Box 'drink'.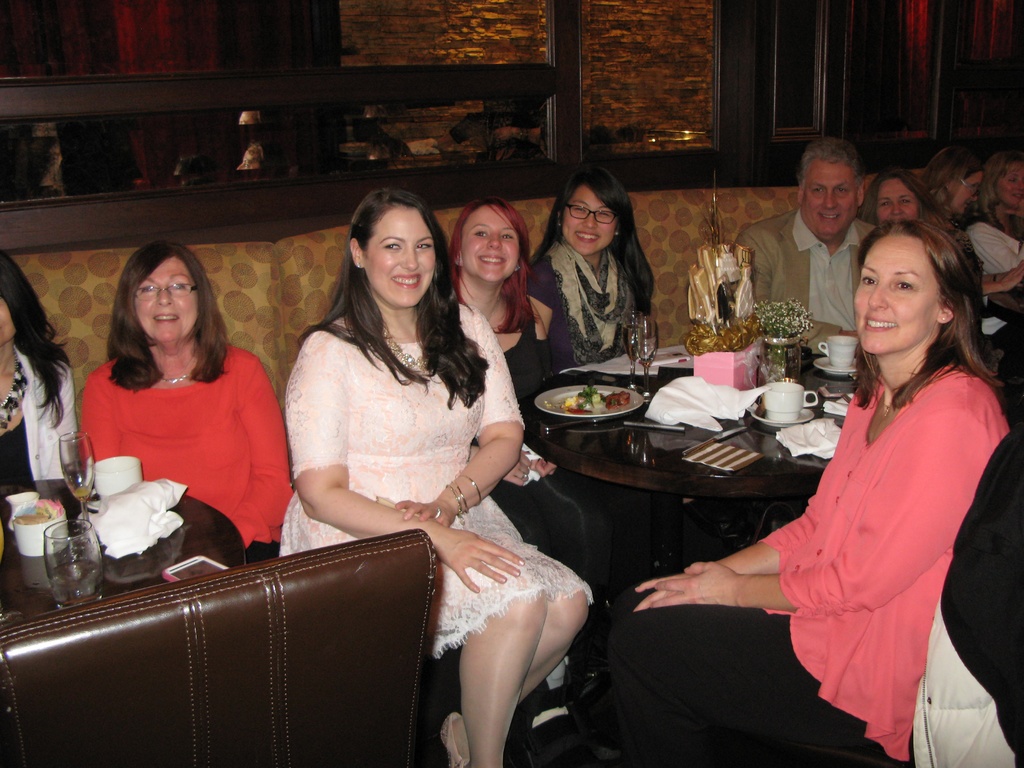
select_region(622, 324, 647, 365).
